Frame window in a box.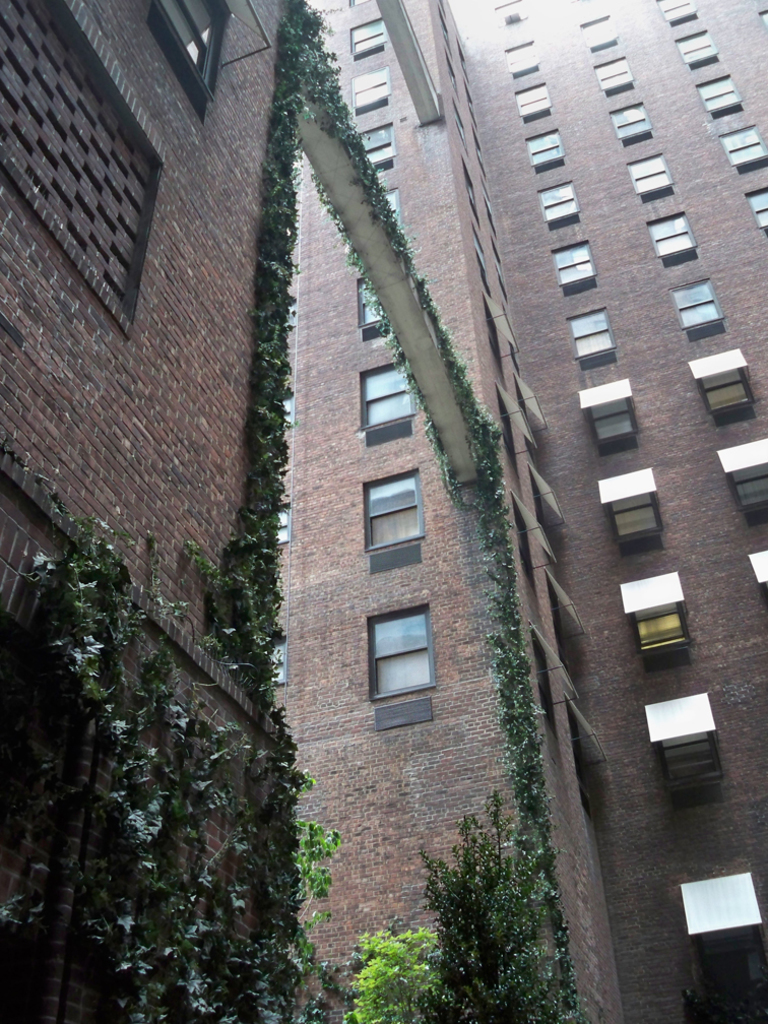
[left=595, top=462, right=669, bottom=535].
